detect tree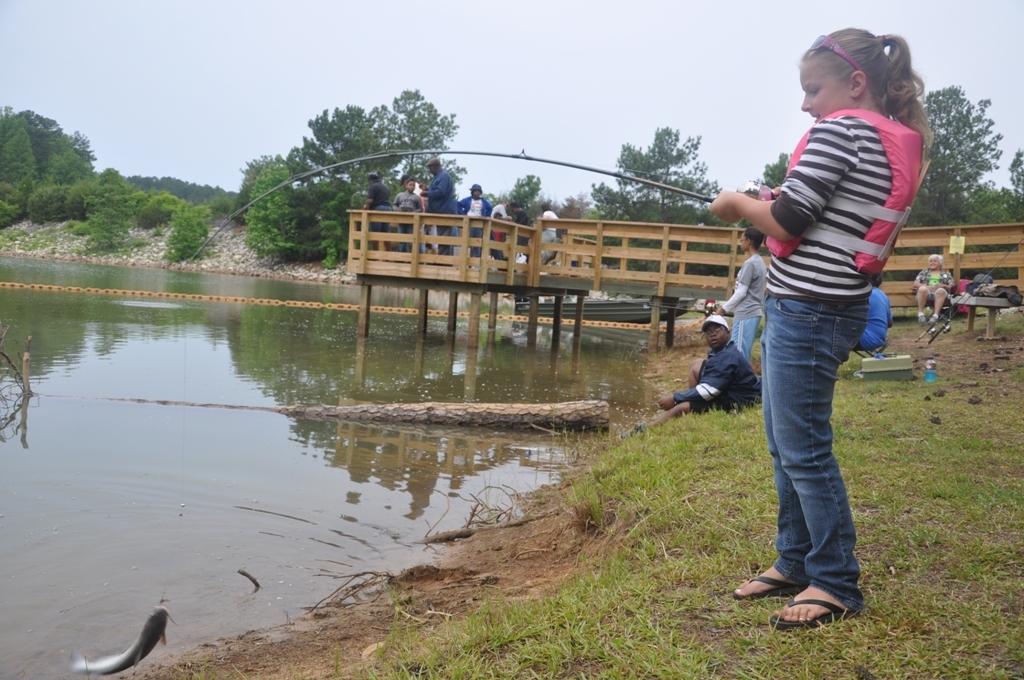
{"left": 919, "top": 78, "right": 1004, "bottom": 234}
